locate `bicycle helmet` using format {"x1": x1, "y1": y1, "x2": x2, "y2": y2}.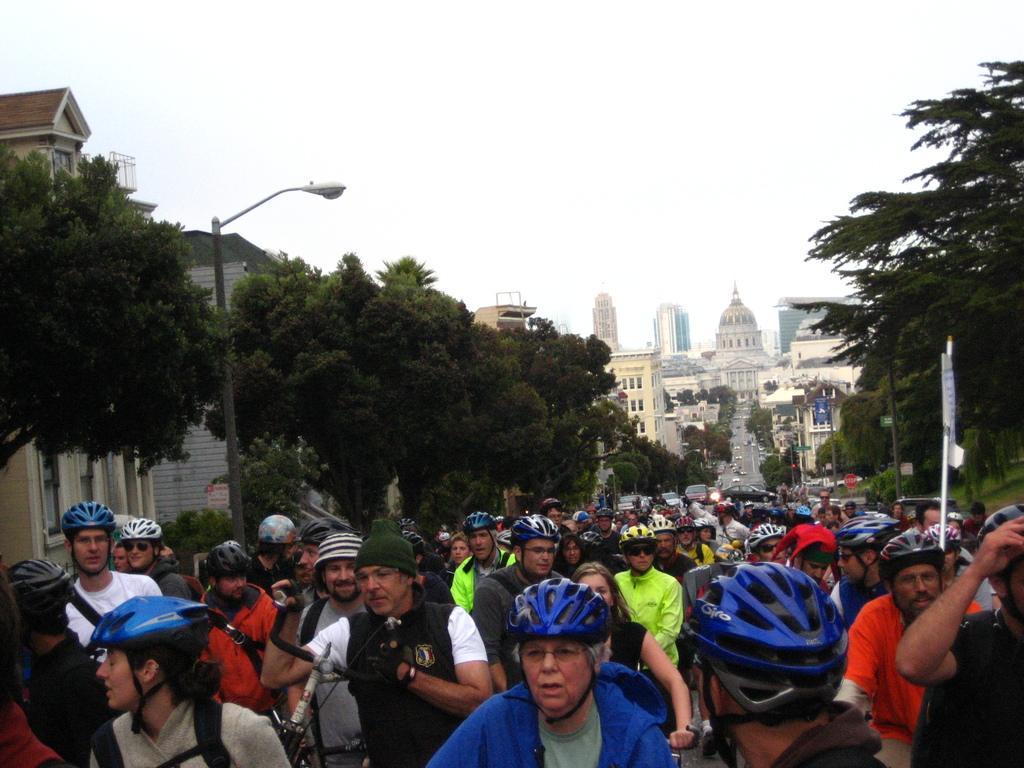
{"x1": 61, "y1": 500, "x2": 118, "y2": 577}.
